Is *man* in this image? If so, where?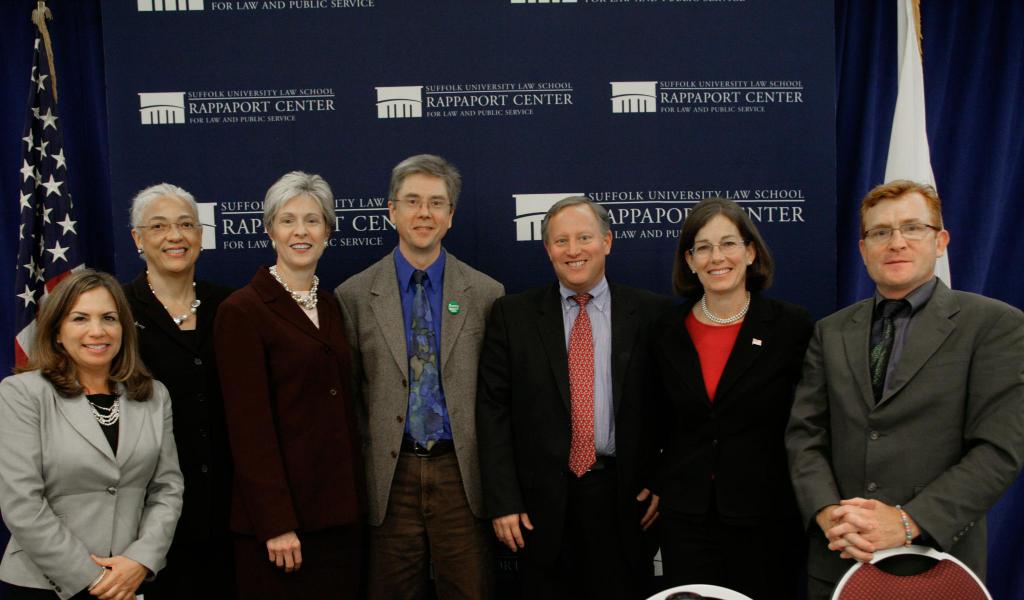
Yes, at [x1=476, y1=195, x2=682, y2=599].
